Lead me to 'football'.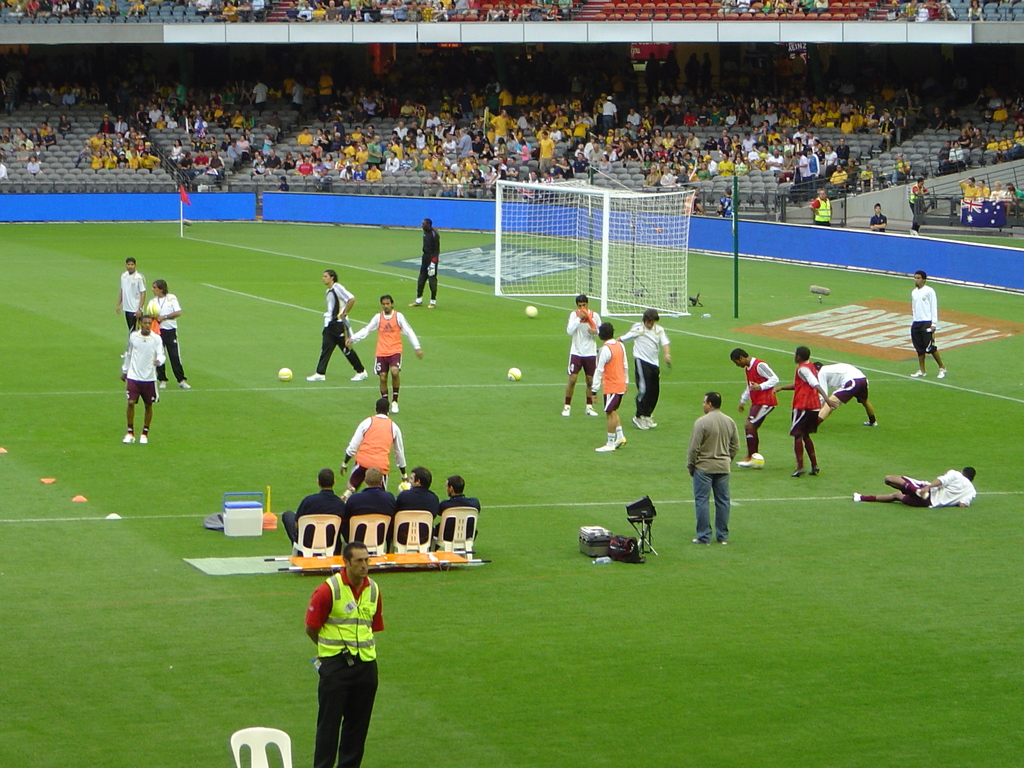
Lead to BBox(748, 450, 767, 468).
